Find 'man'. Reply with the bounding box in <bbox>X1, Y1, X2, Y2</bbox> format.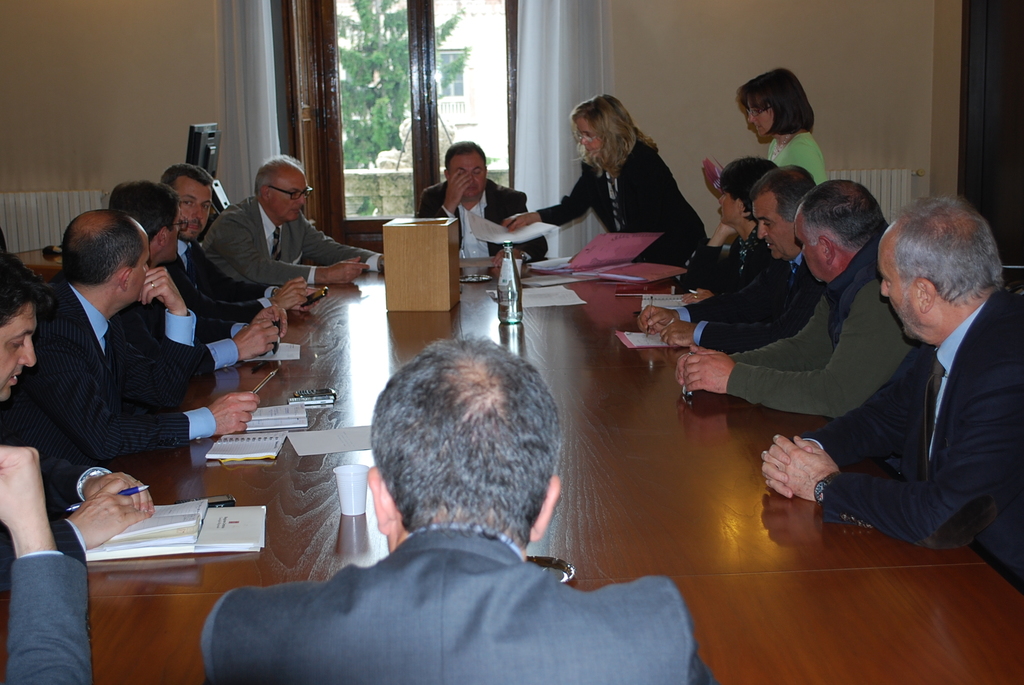
<bbox>202, 156, 386, 283</bbox>.
